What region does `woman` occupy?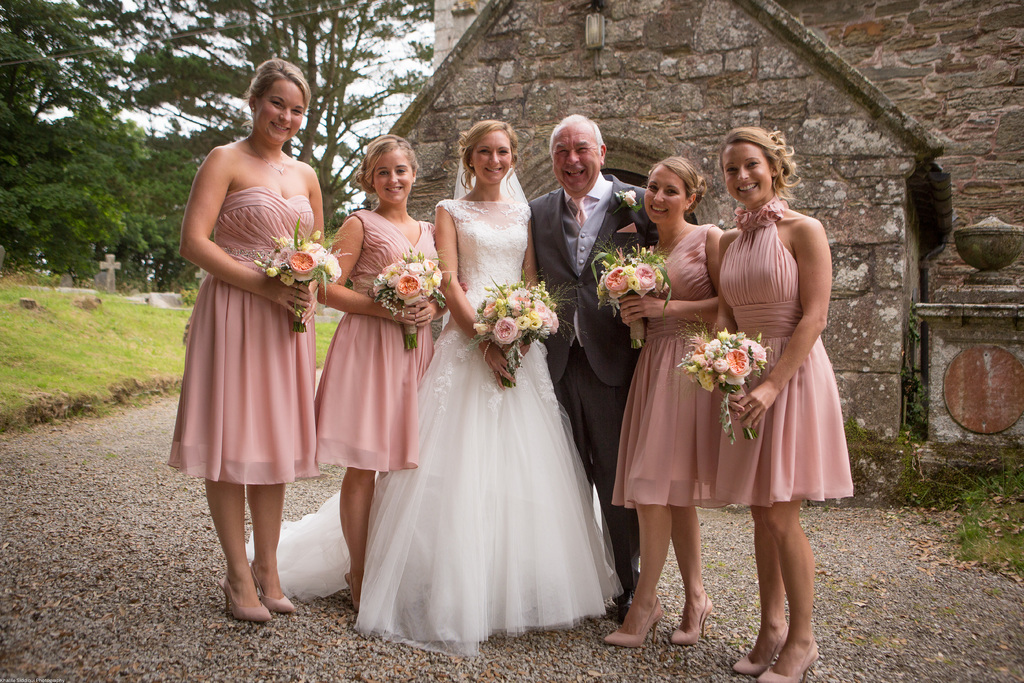
x1=168, y1=56, x2=312, y2=617.
